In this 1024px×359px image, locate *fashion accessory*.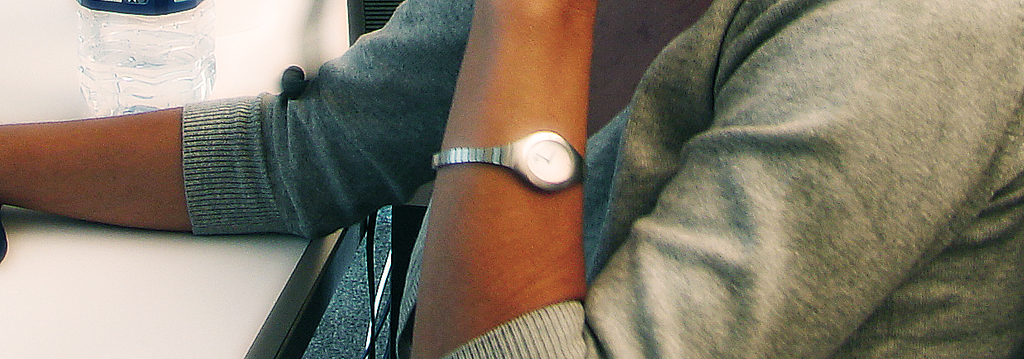
Bounding box: box(431, 128, 588, 195).
